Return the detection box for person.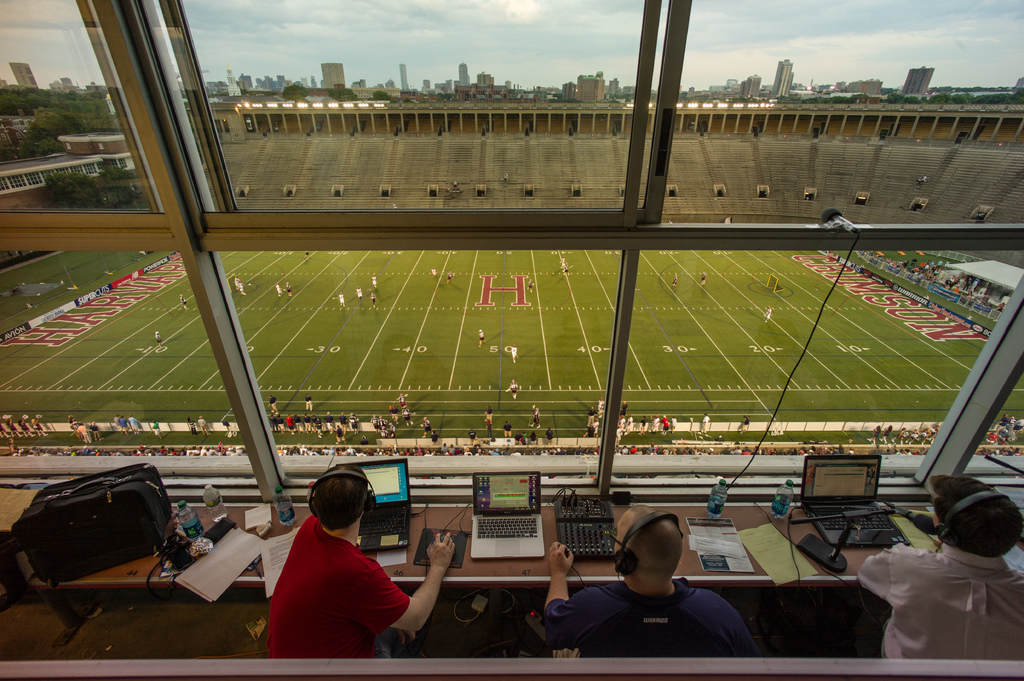
<box>857,474,1023,661</box>.
